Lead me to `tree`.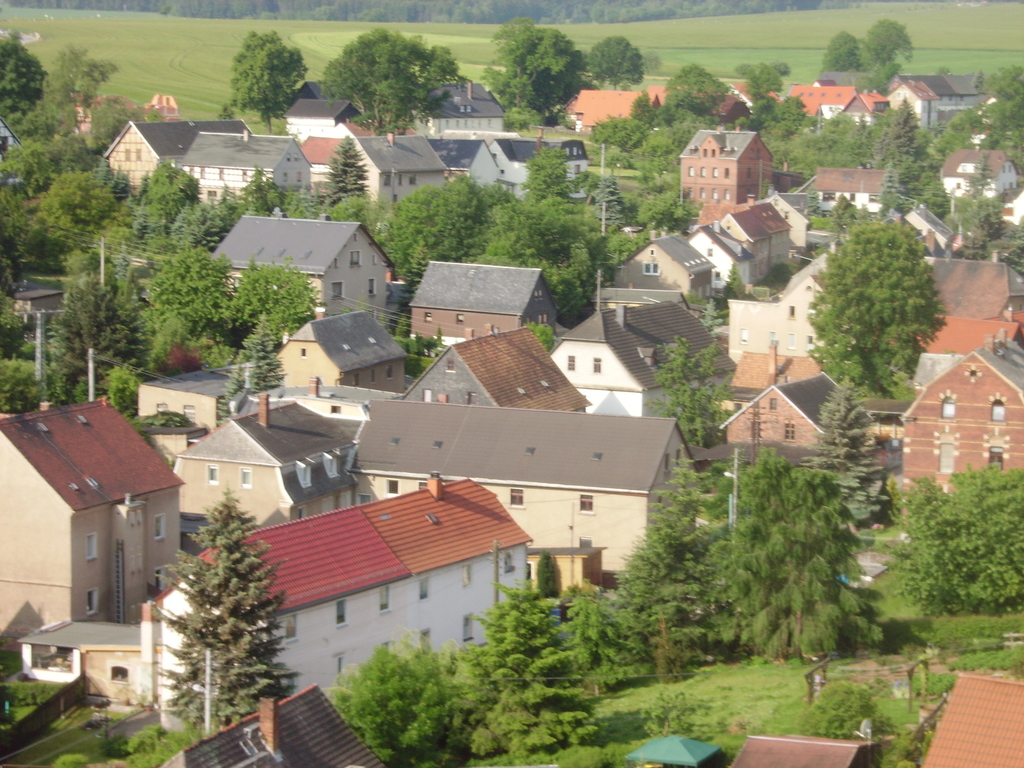
Lead to Rect(228, 25, 307, 135).
